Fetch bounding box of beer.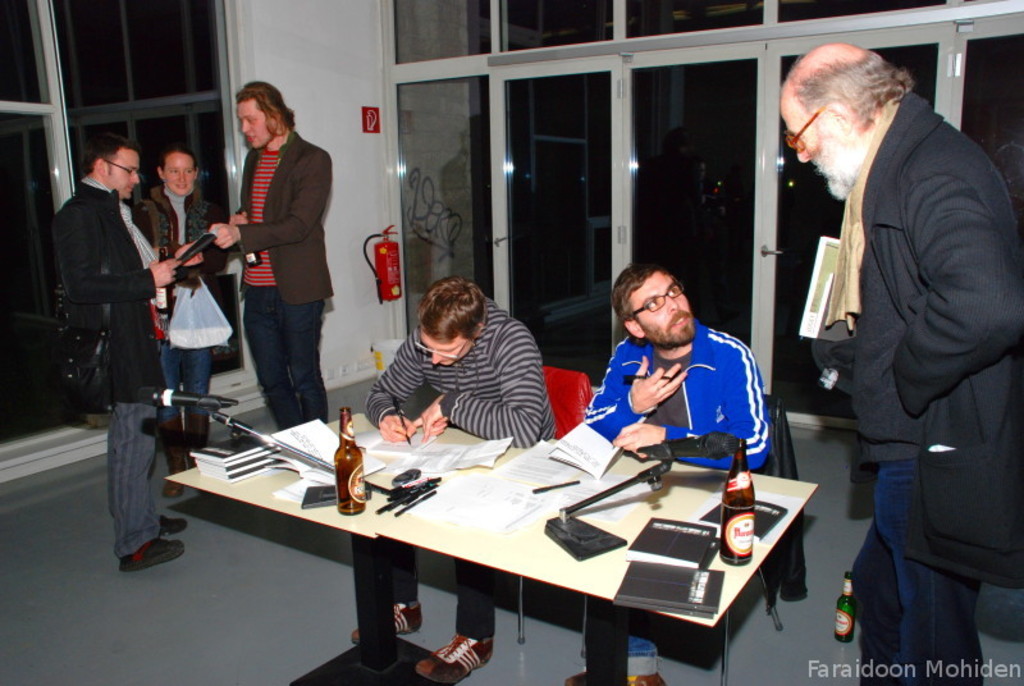
Bbox: l=828, t=567, r=864, b=648.
